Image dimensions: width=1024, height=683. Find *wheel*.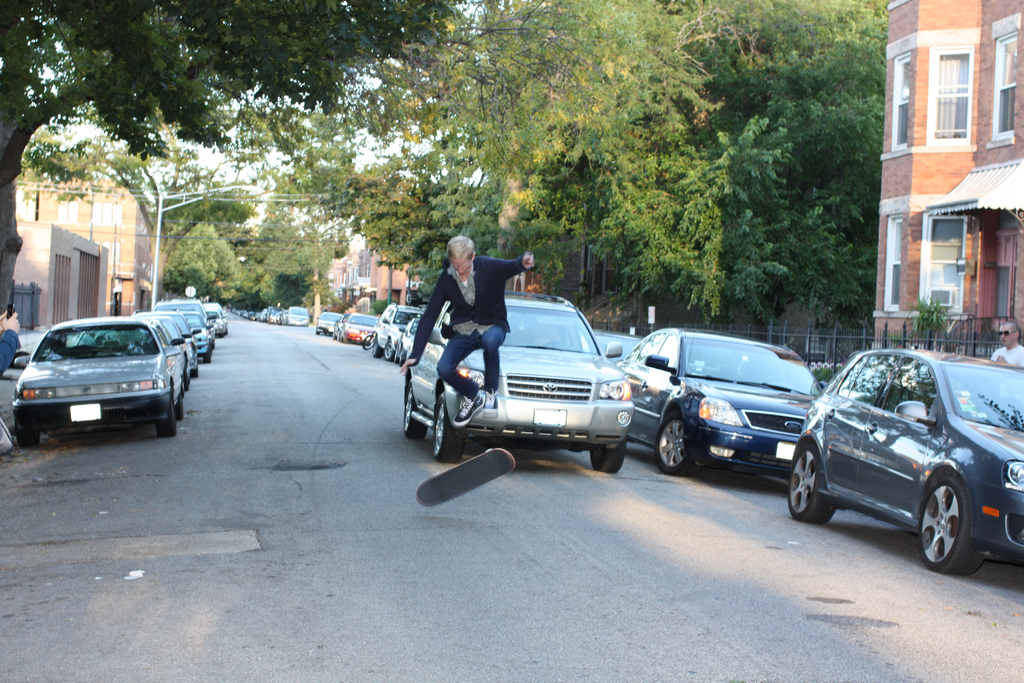
[left=15, top=427, right=43, bottom=449].
